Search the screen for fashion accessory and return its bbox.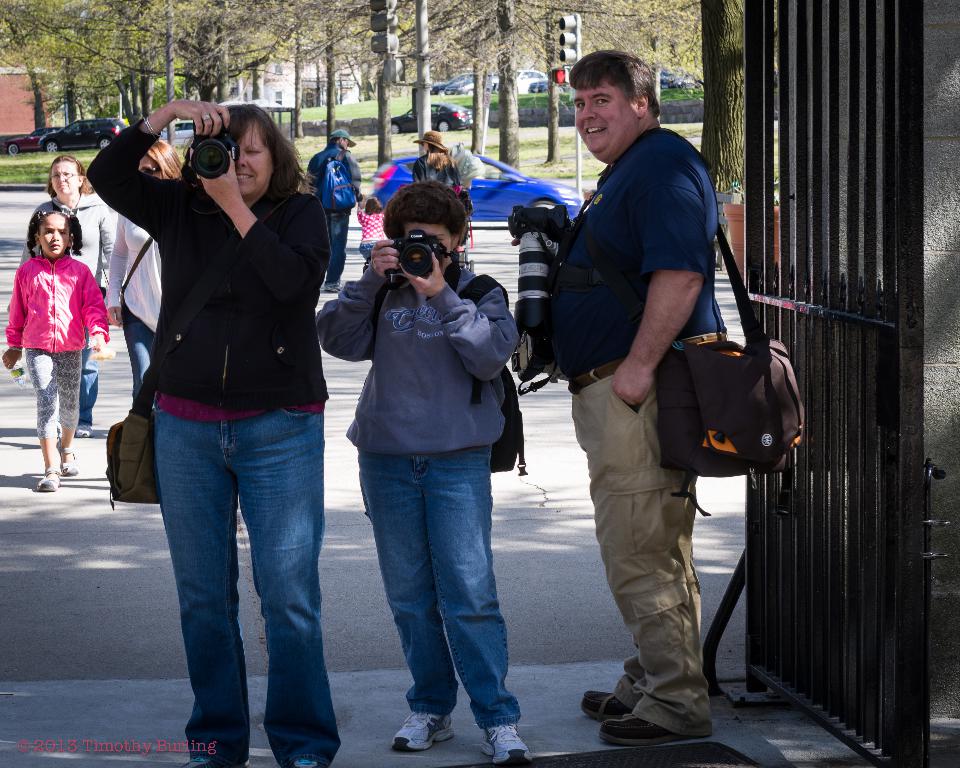
Found: <bbox>566, 326, 726, 396</bbox>.
